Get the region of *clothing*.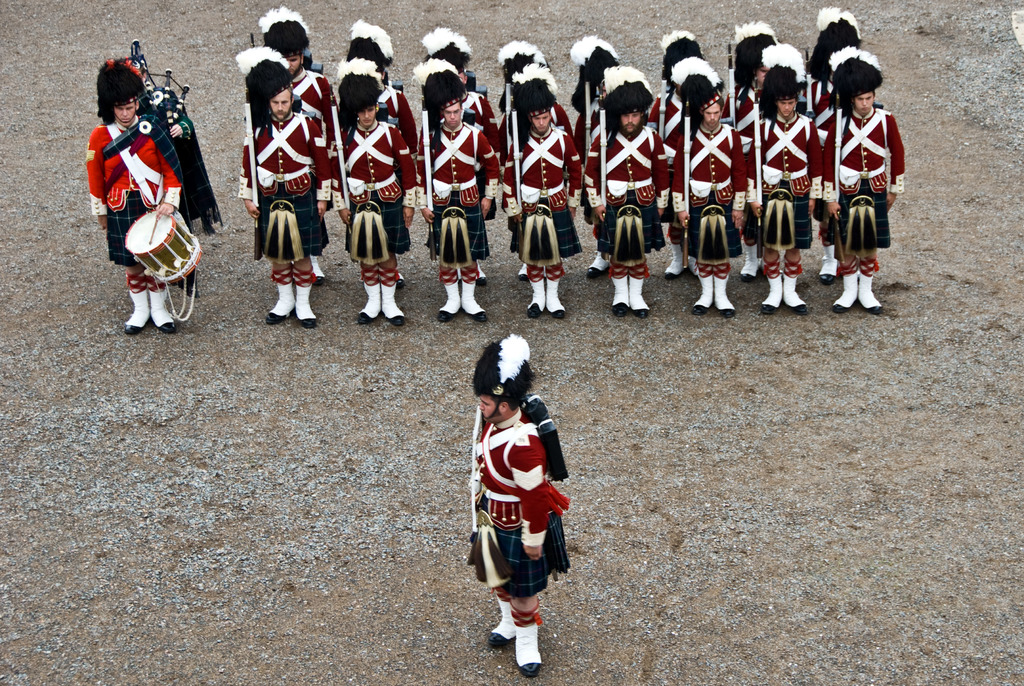
Rect(490, 110, 582, 270).
